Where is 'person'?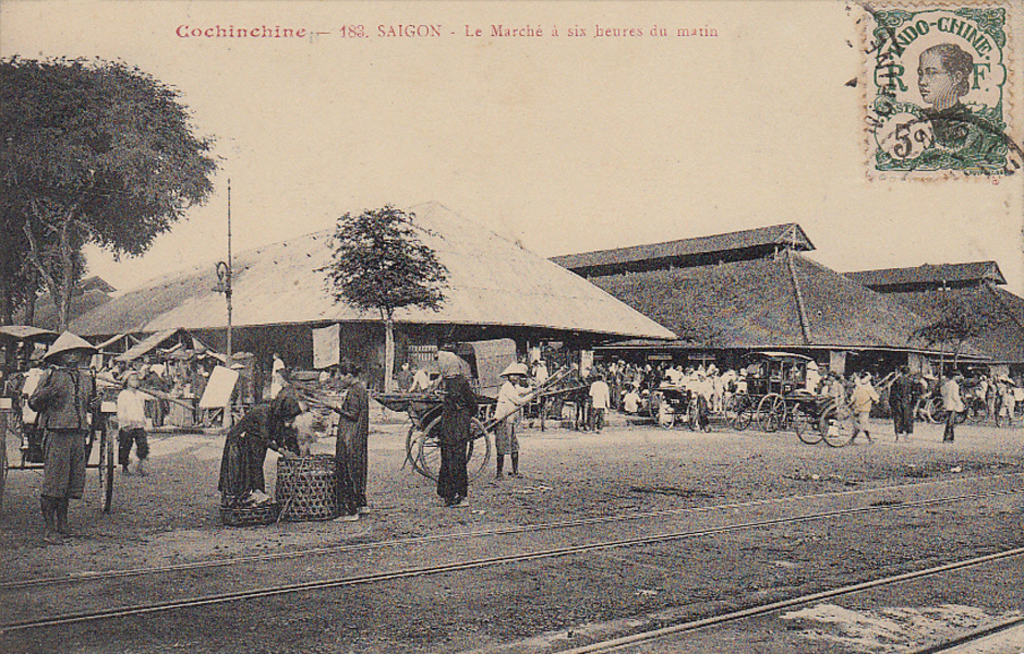
x1=325 y1=364 x2=368 y2=522.
